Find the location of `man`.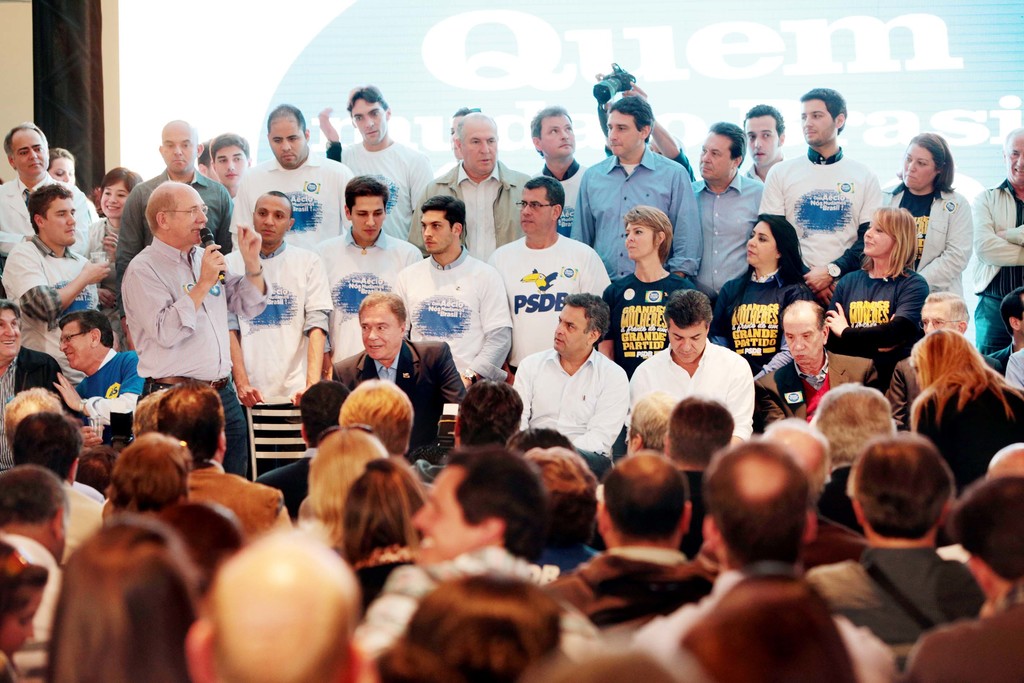
Location: {"x1": 630, "y1": 292, "x2": 758, "y2": 443}.
